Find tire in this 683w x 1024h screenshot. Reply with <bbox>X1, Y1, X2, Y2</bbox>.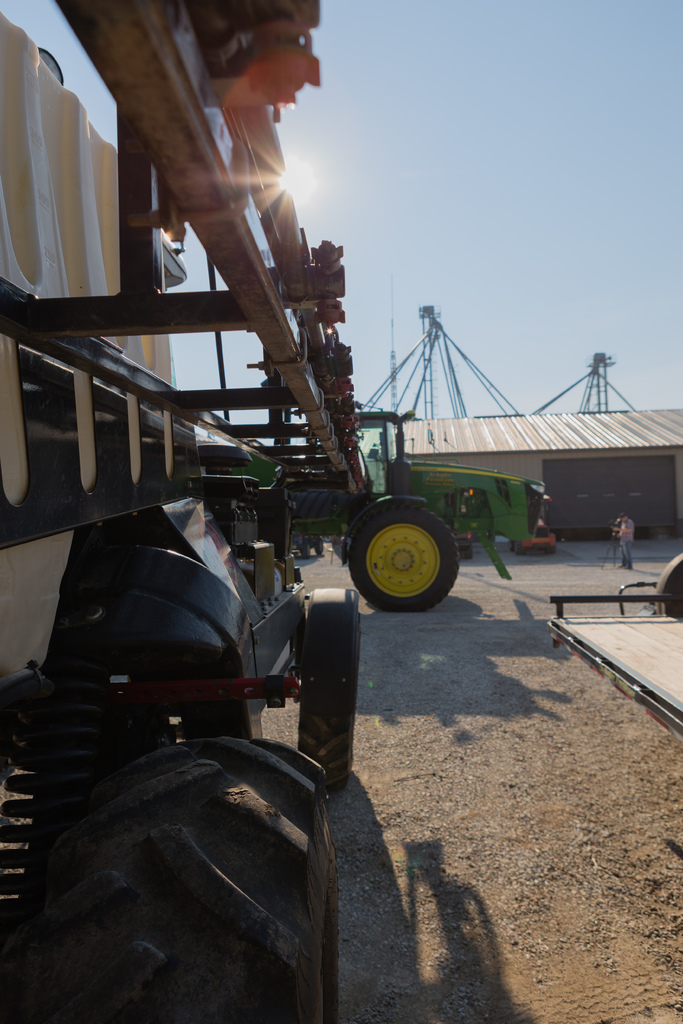
<bbox>56, 724, 341, 1023</bbox>.
